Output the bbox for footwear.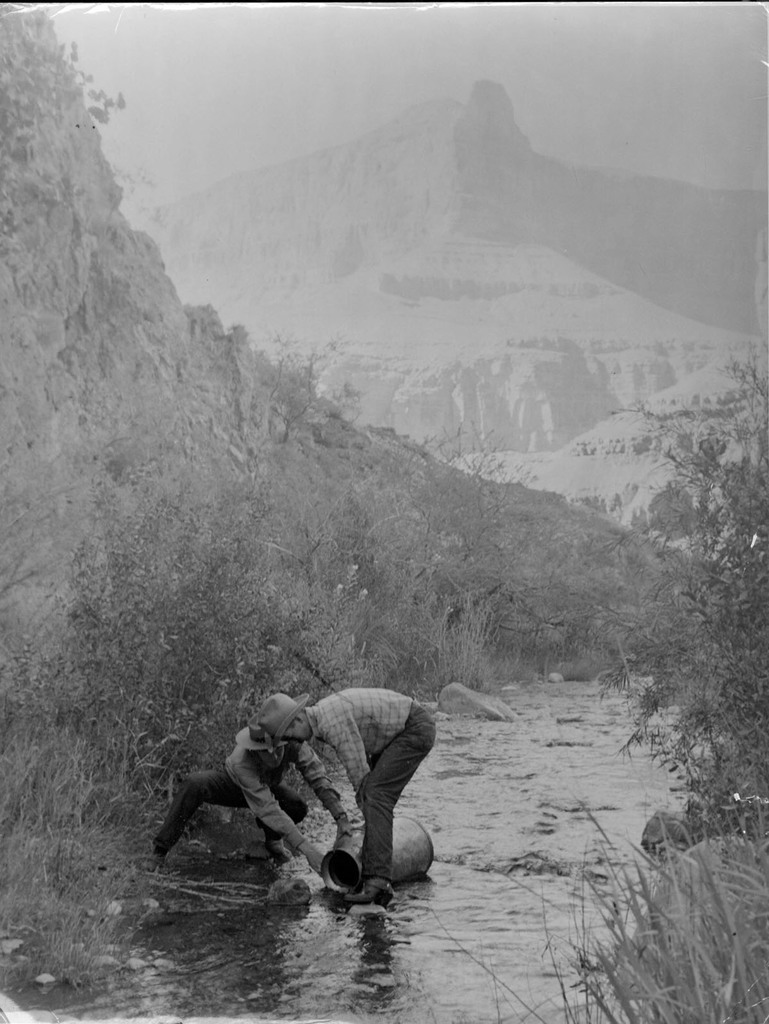
rect(126, 848, 169, 872).
